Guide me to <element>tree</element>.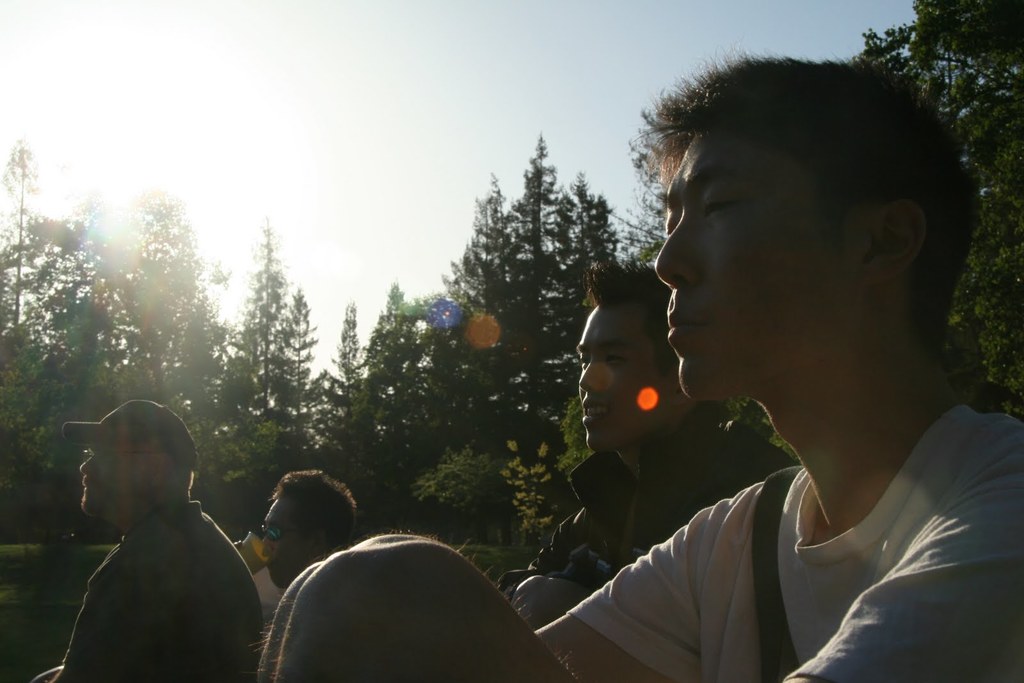
Guidance: bbox(494, 132, 563, 412).
